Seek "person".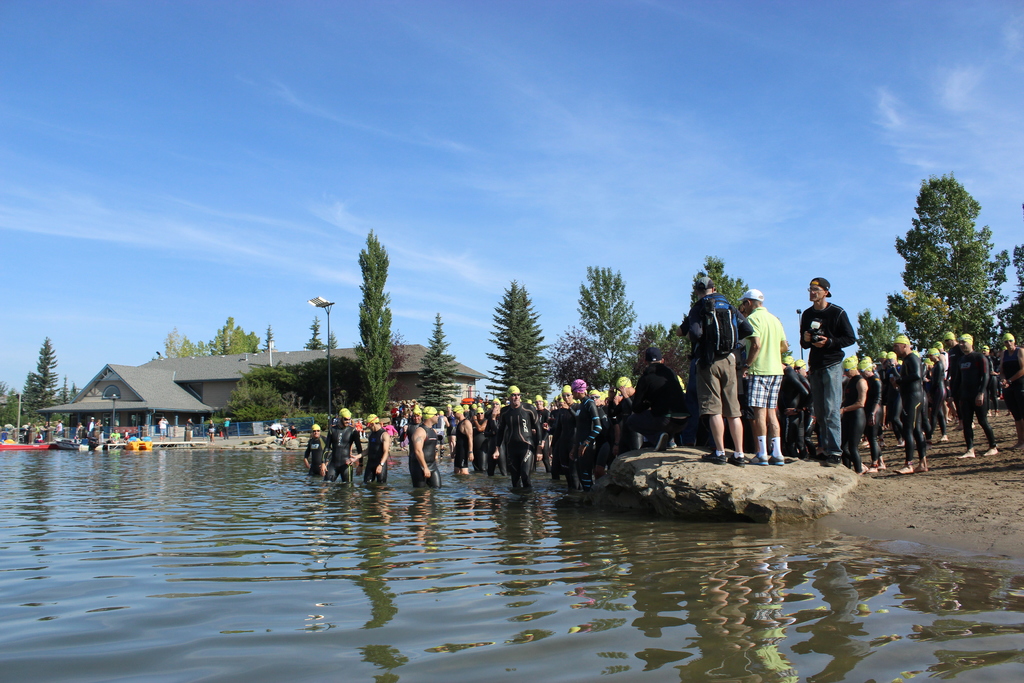
301 422 329 482.
